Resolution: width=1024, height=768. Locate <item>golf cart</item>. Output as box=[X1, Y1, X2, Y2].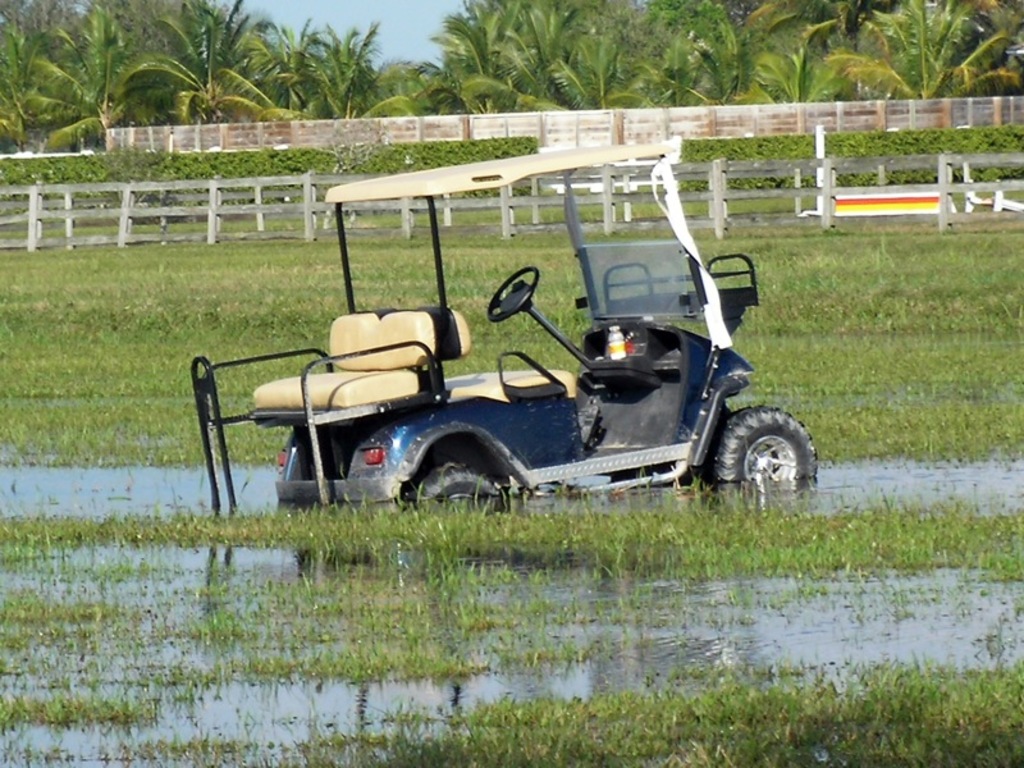
box=[191, 140, 819, 515].
